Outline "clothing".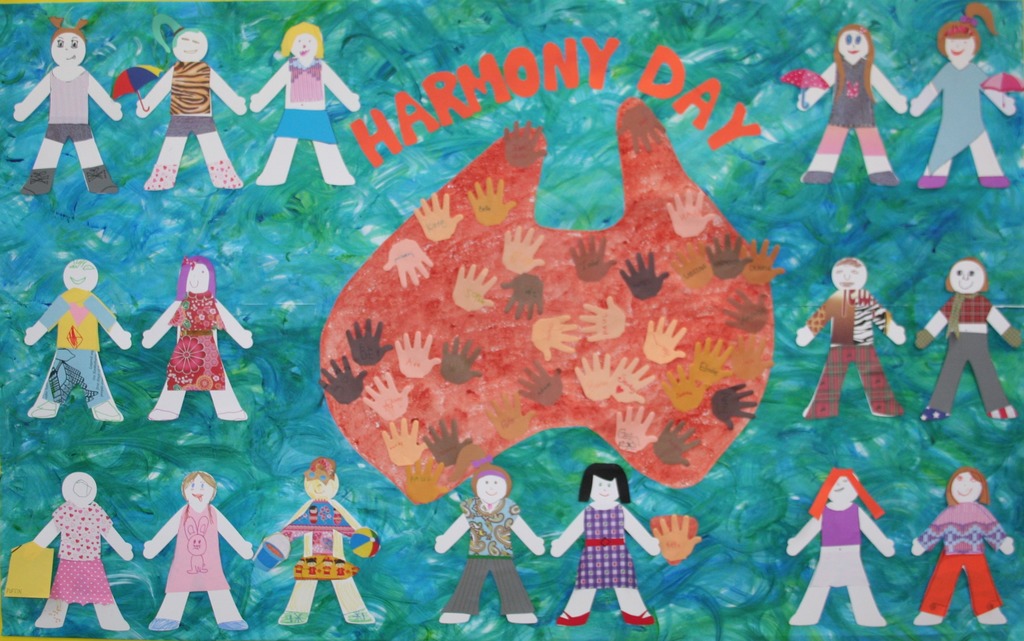
Outline: Rect(572, 500, 644, 585).
